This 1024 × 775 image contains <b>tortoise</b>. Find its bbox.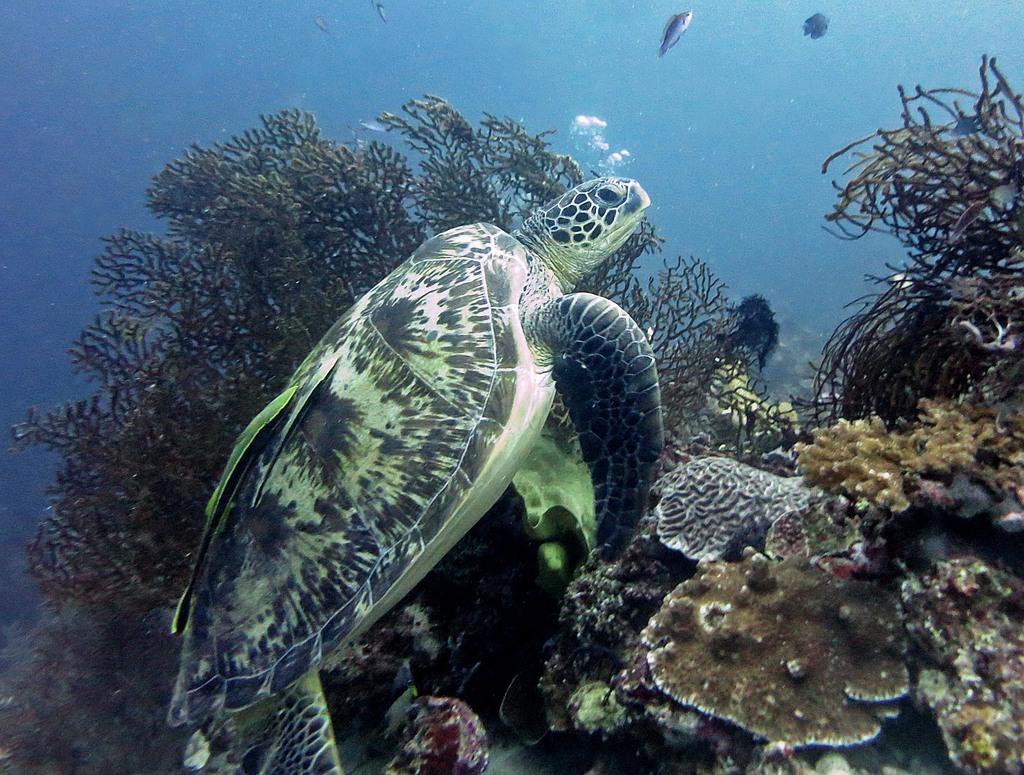
<bbox>160, 170, 651, 774</bbox>.
